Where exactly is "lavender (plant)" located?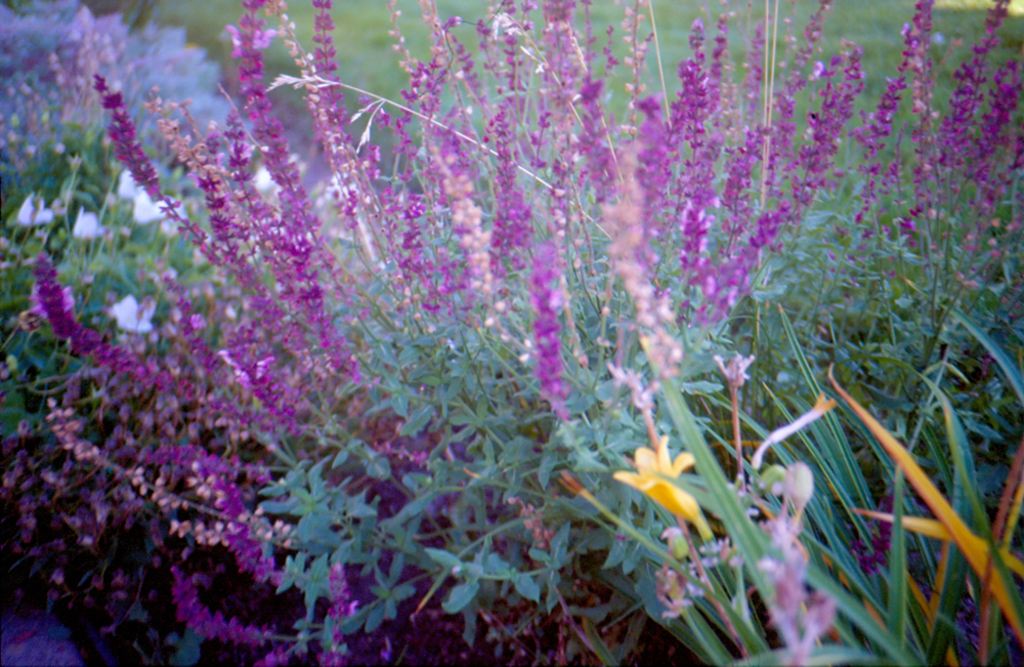
Its bounding box is (748, 59, 871, 211).
